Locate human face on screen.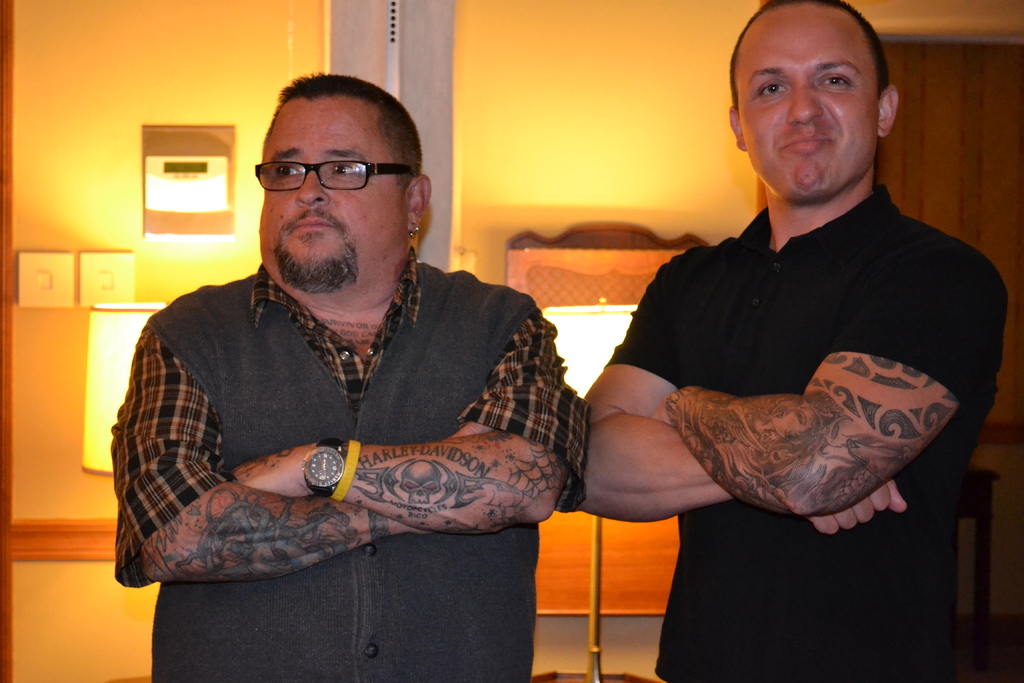
On screen at (260, 103, 406, 293).
